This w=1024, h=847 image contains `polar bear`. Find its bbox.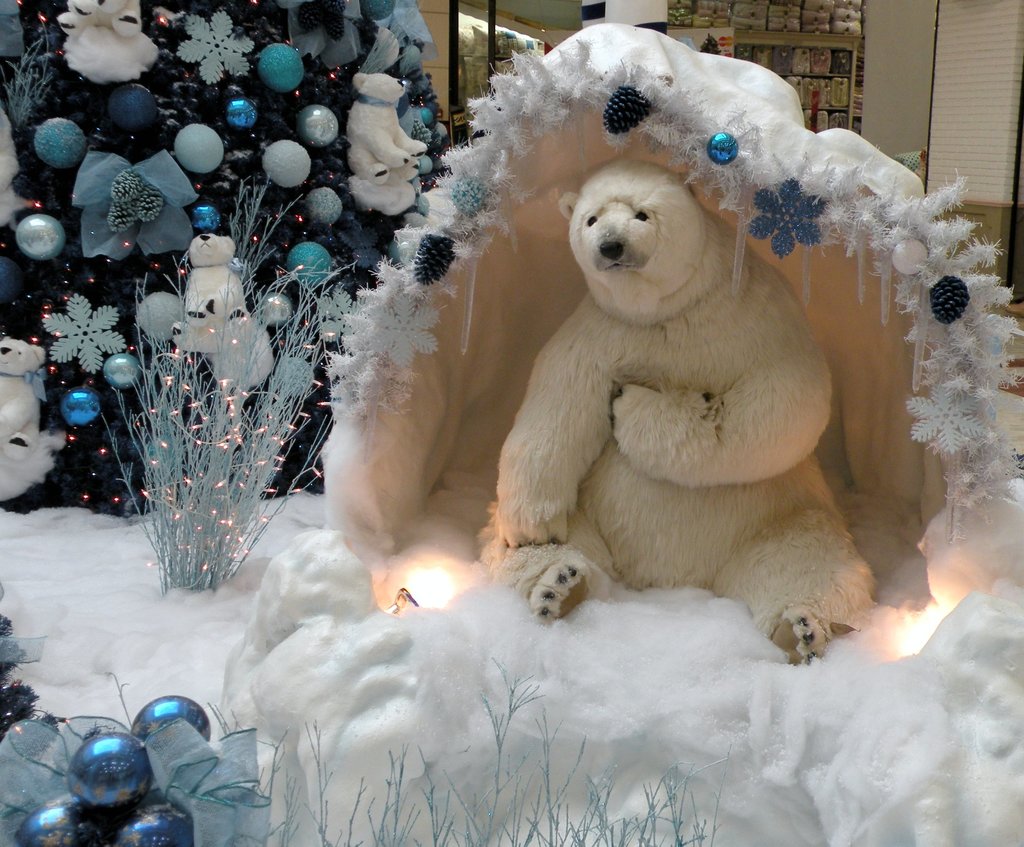
[60,0,161,89].
